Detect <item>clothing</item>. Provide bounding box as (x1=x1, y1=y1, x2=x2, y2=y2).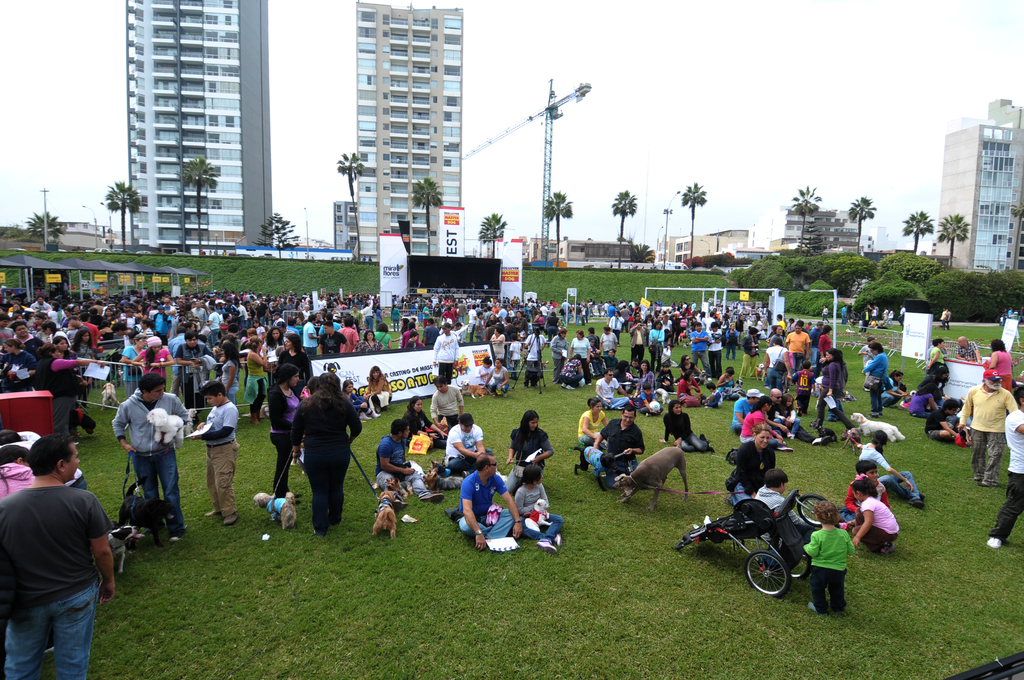
(x1=986, y1=407, x2=1023, y2=539).
